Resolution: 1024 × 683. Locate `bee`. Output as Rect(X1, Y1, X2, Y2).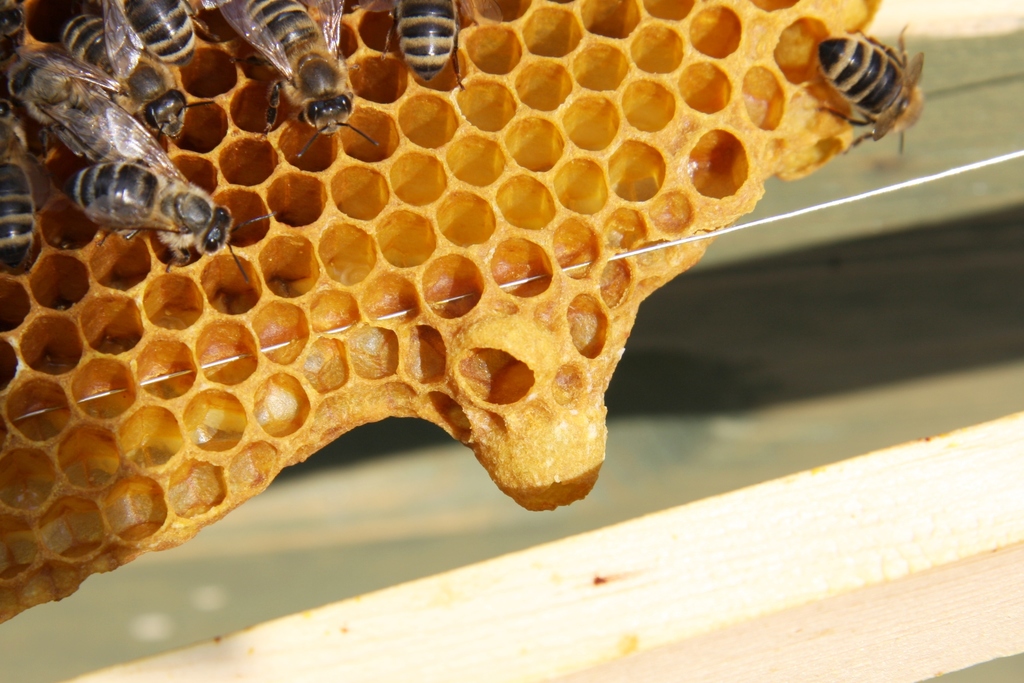
Rect(60, 106, 298, 281).
